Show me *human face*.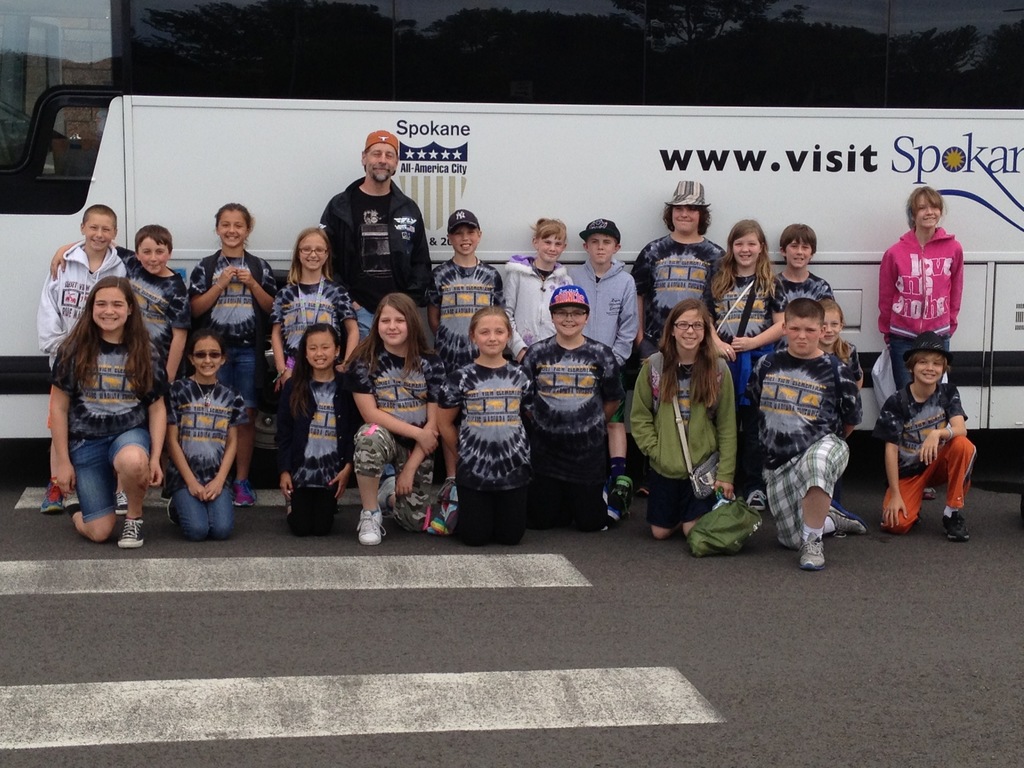
*human face* is here: x1=539, y1=234, x2=564, y2=263.
